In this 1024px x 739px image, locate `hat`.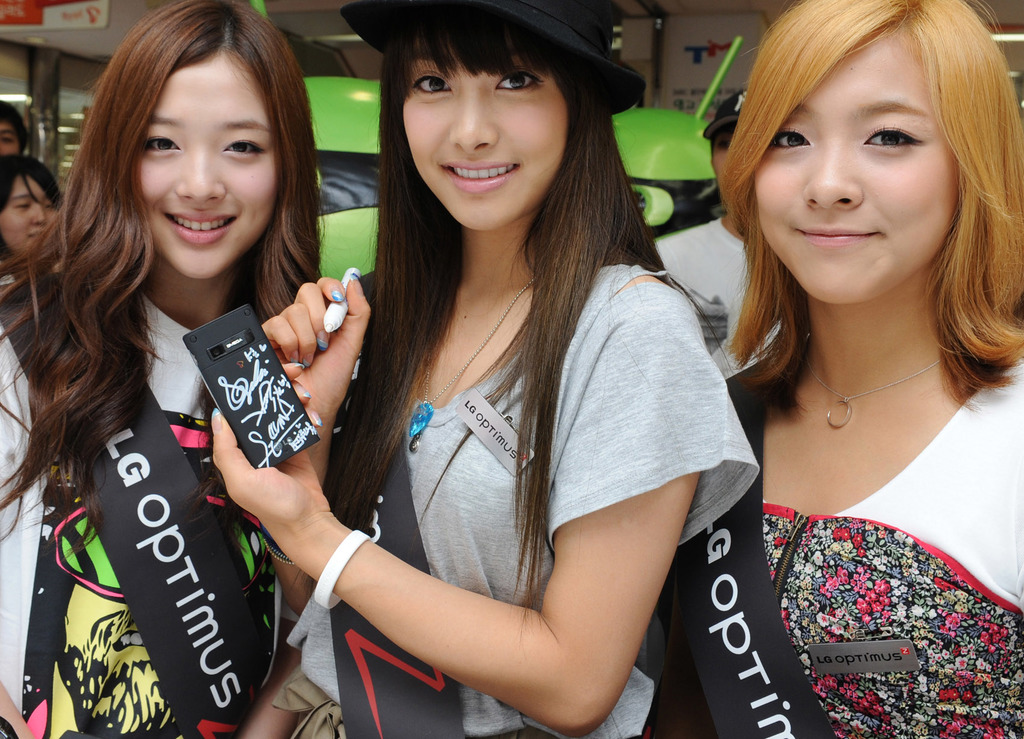
Bounding box: (342,0,642,117).
